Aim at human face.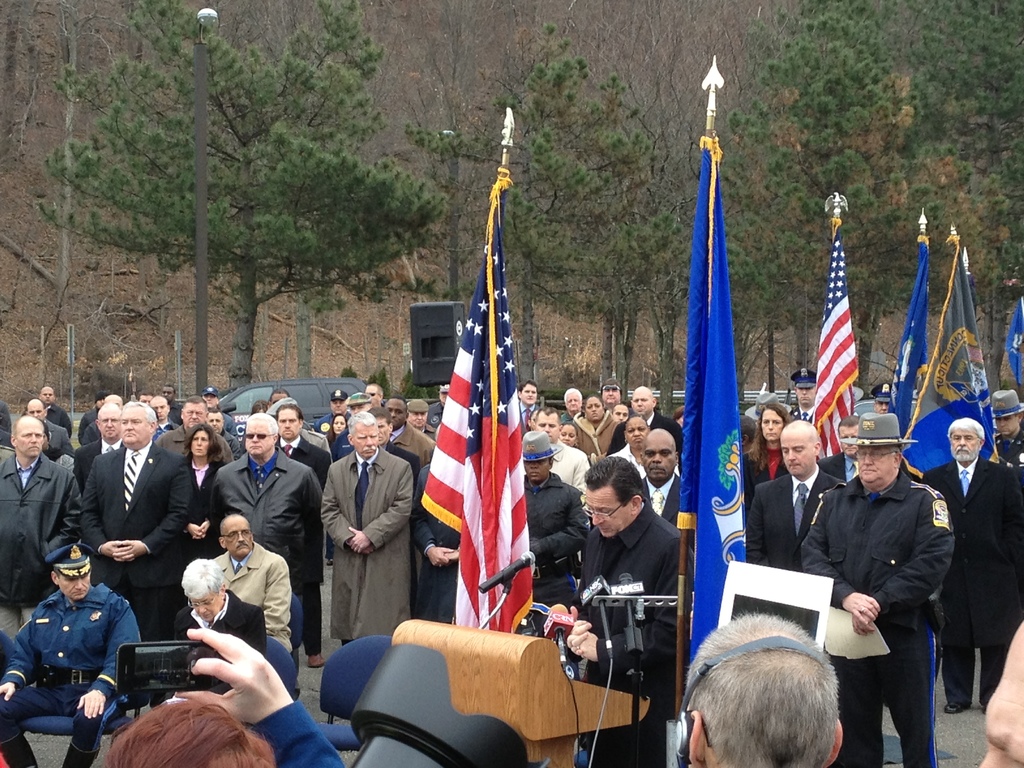
Aimed at 521/383/536/404.
